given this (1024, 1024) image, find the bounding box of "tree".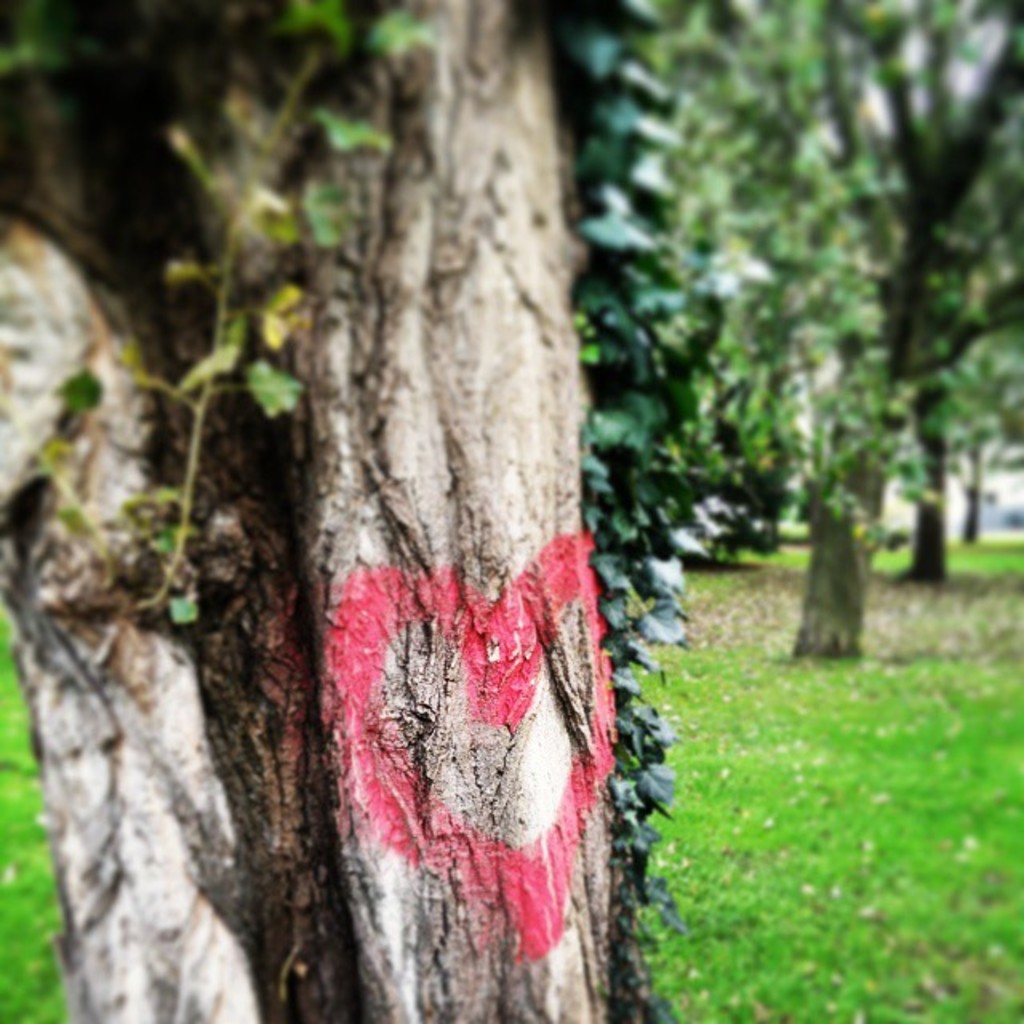
x1=0, y1=0, x2=686, y2=1022.
